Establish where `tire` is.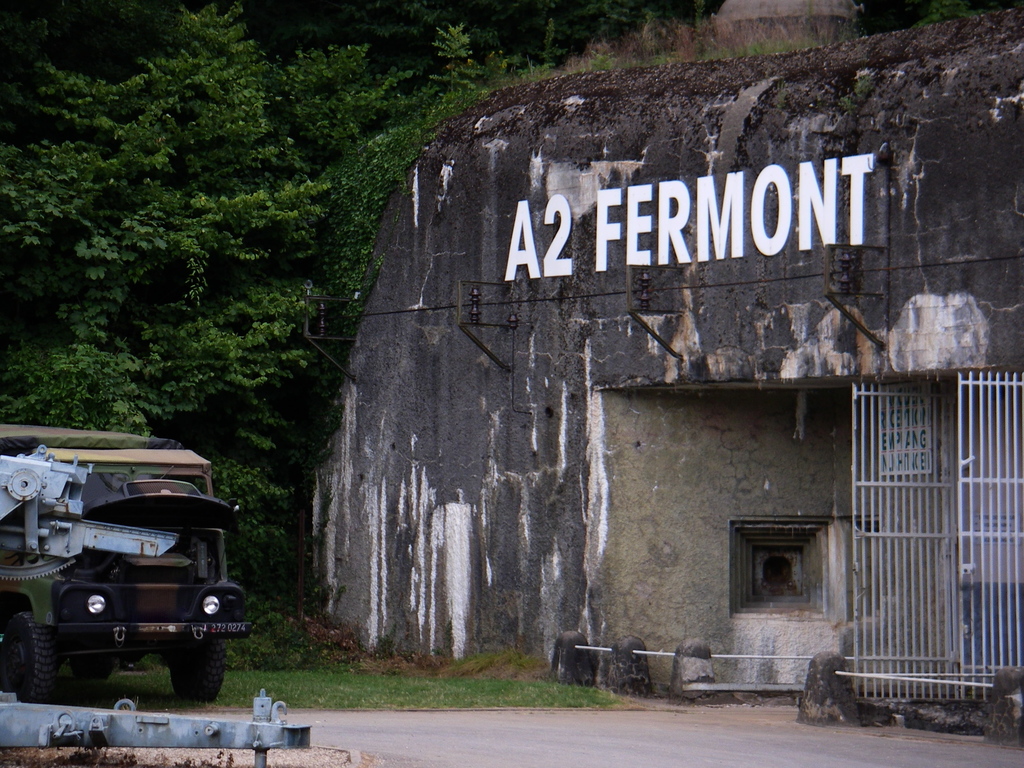
Established at bbox=(0, 605, 61, 701).
